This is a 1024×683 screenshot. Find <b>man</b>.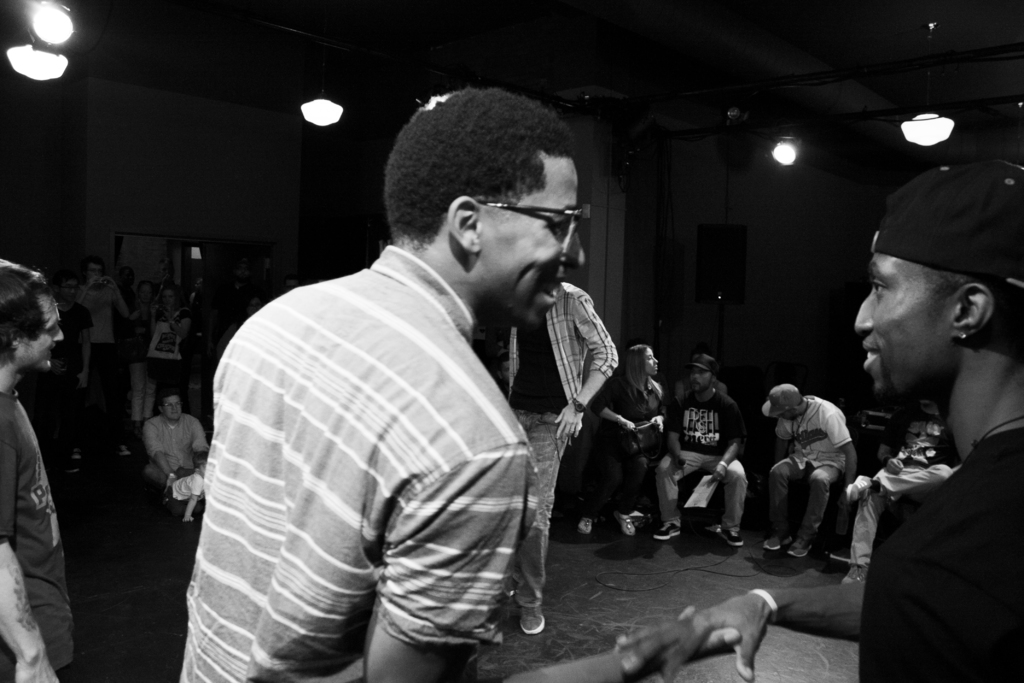
Bounding box: 81,258,126,416.
